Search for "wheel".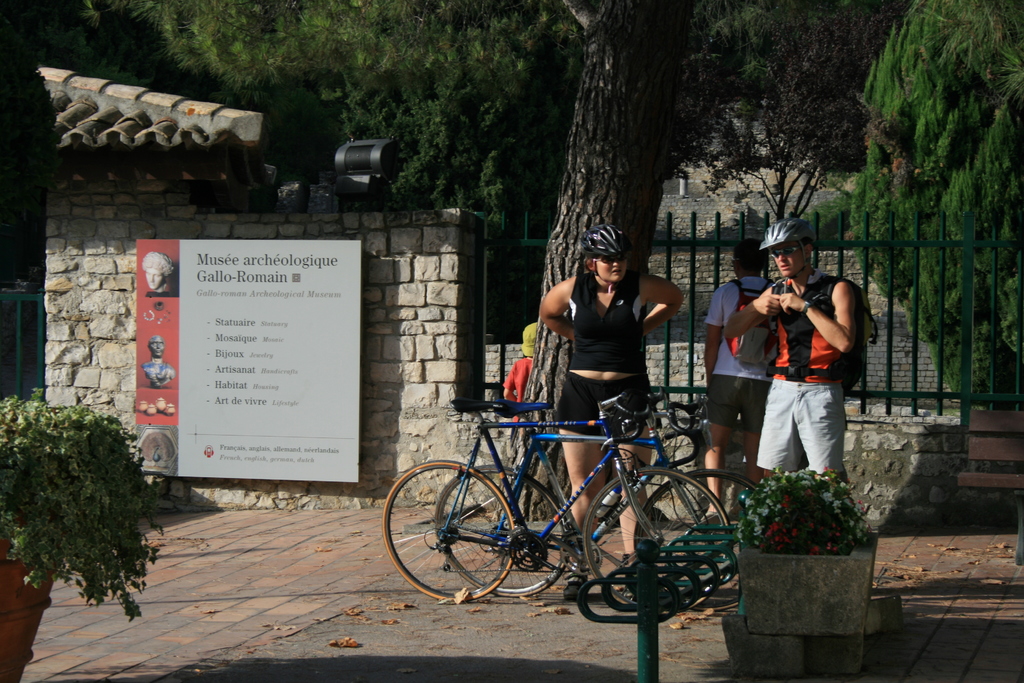
Found at [584,468,726,607].
